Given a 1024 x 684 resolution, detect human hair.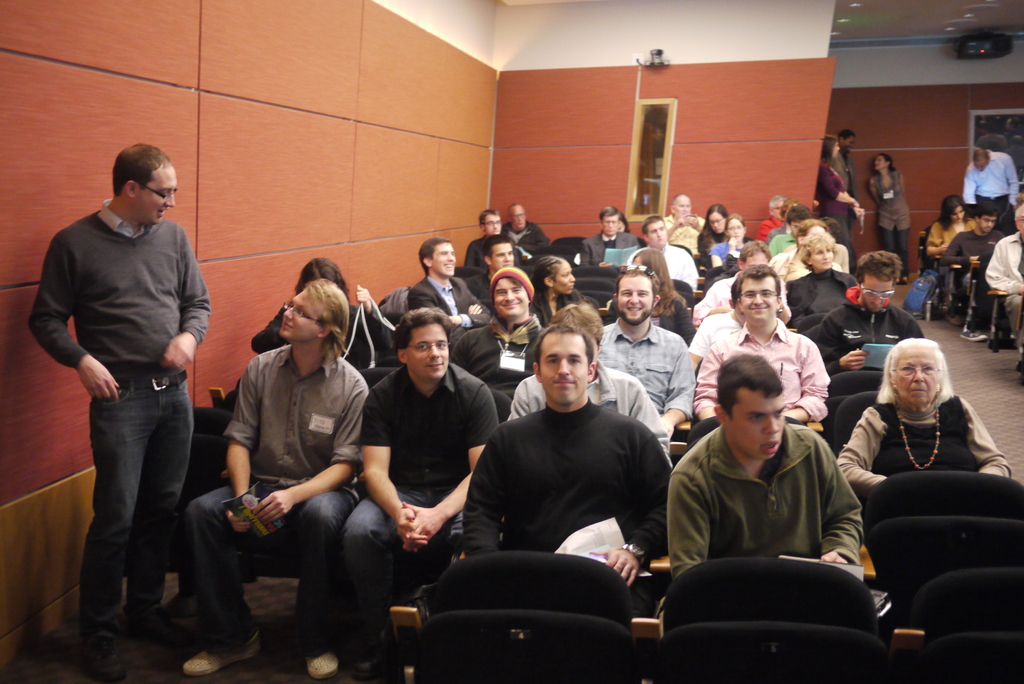
(left=278, top=276, right=346, bottom=379).
